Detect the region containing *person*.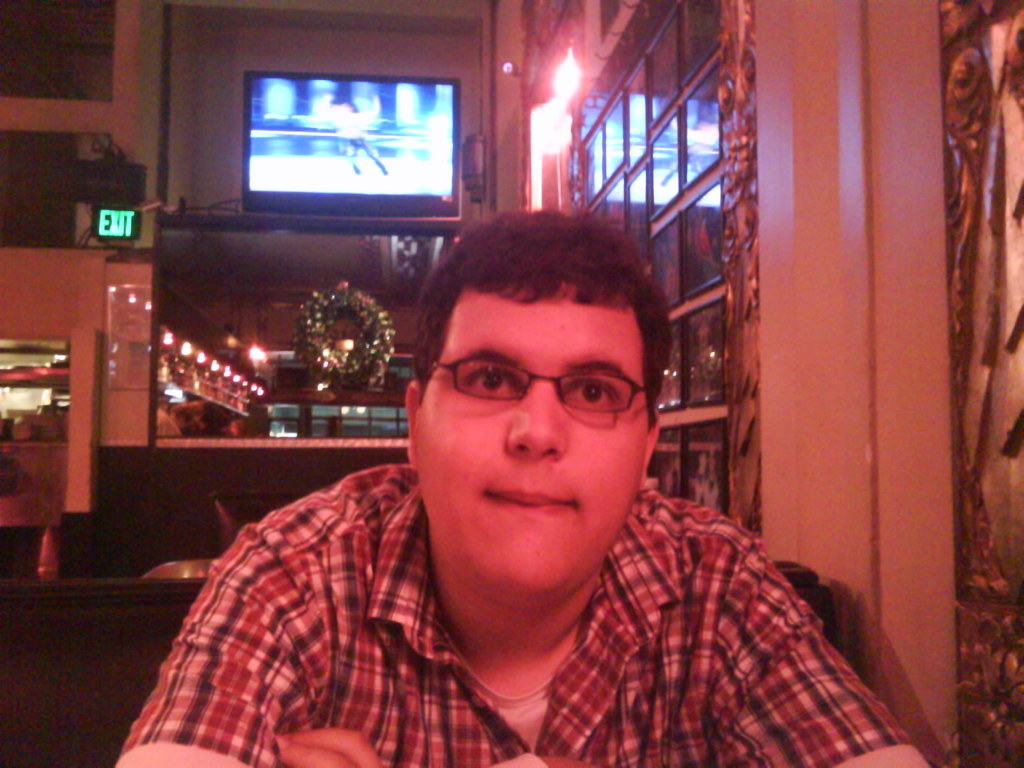
[113, 209, 934, 767].
